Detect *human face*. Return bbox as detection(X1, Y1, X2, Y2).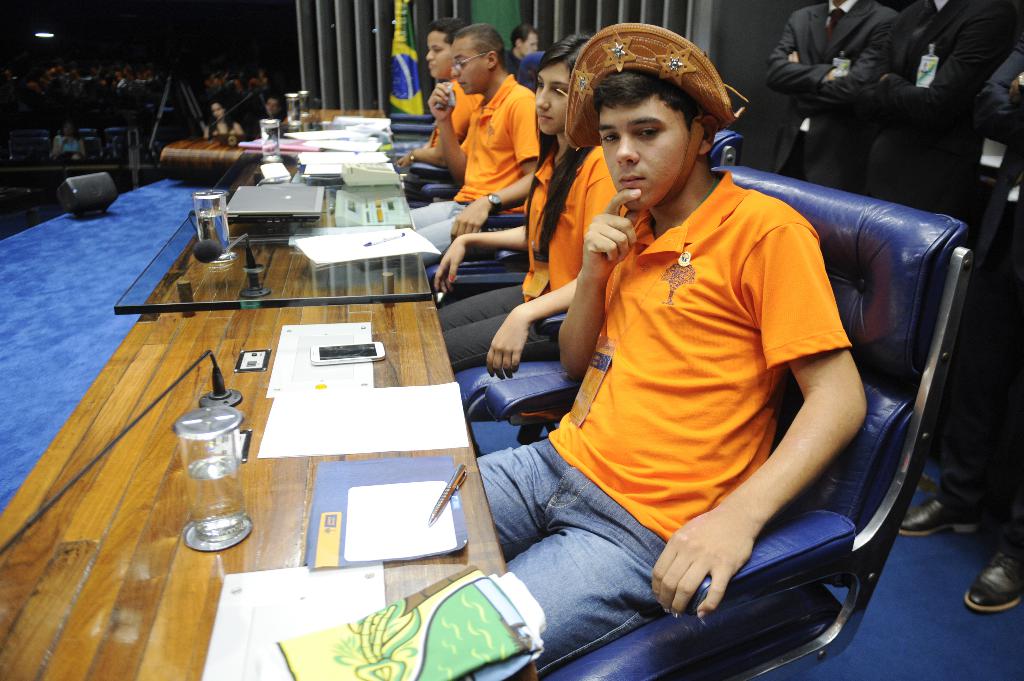
detection(521, 31, 536, 54).
